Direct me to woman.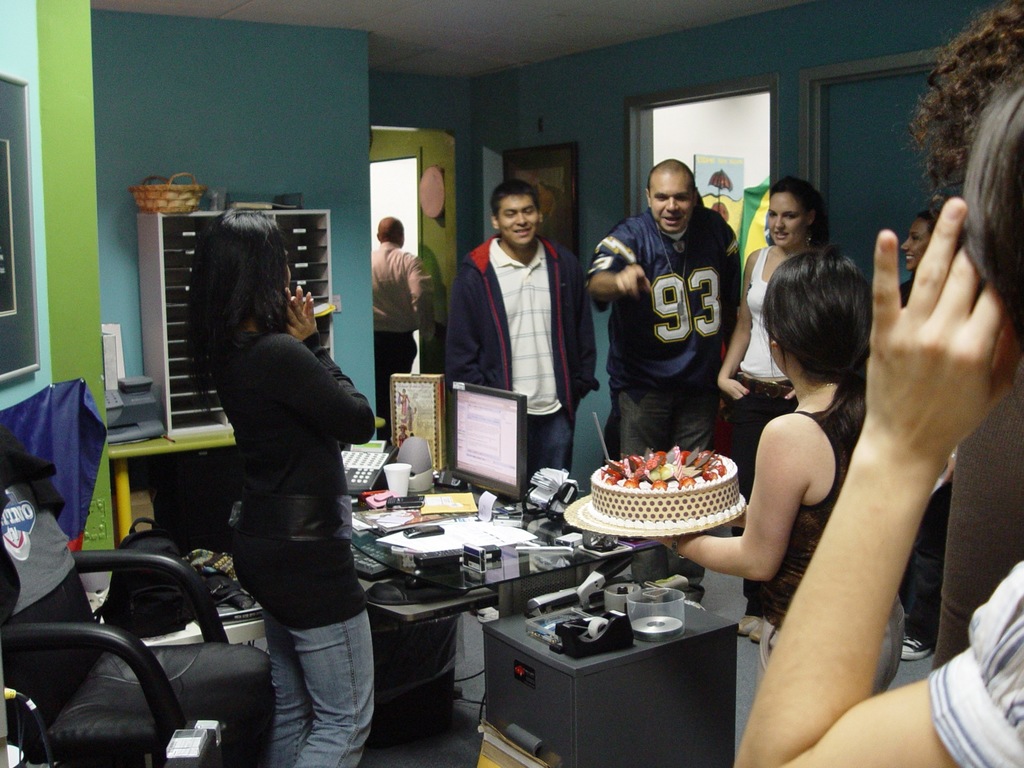
Direction: {"left": 710, "top": 177, "right": 841, "bottom": 488}.
